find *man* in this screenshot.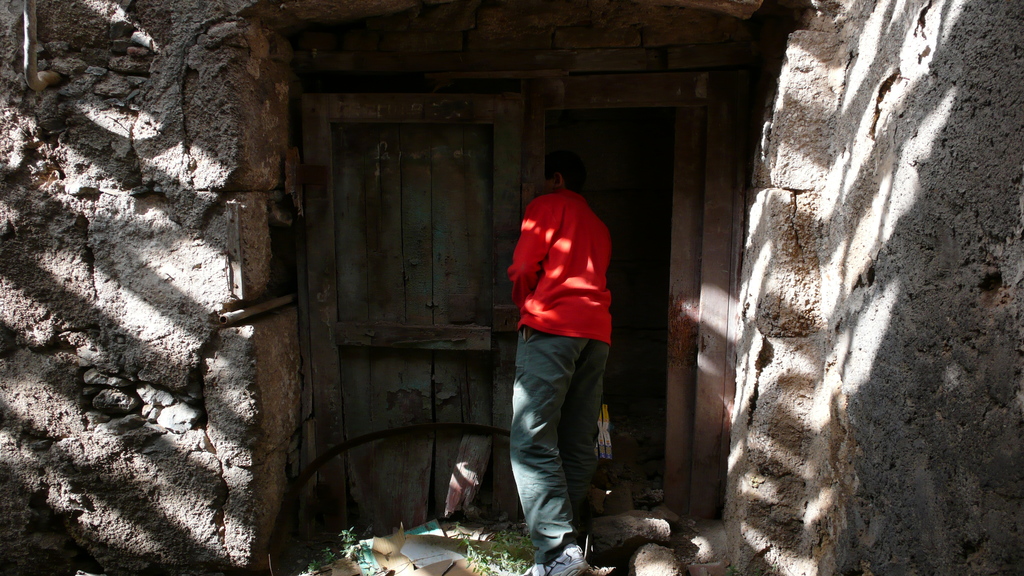
The bounding box for *man* is bbox=[508, 161, 612, 575].
